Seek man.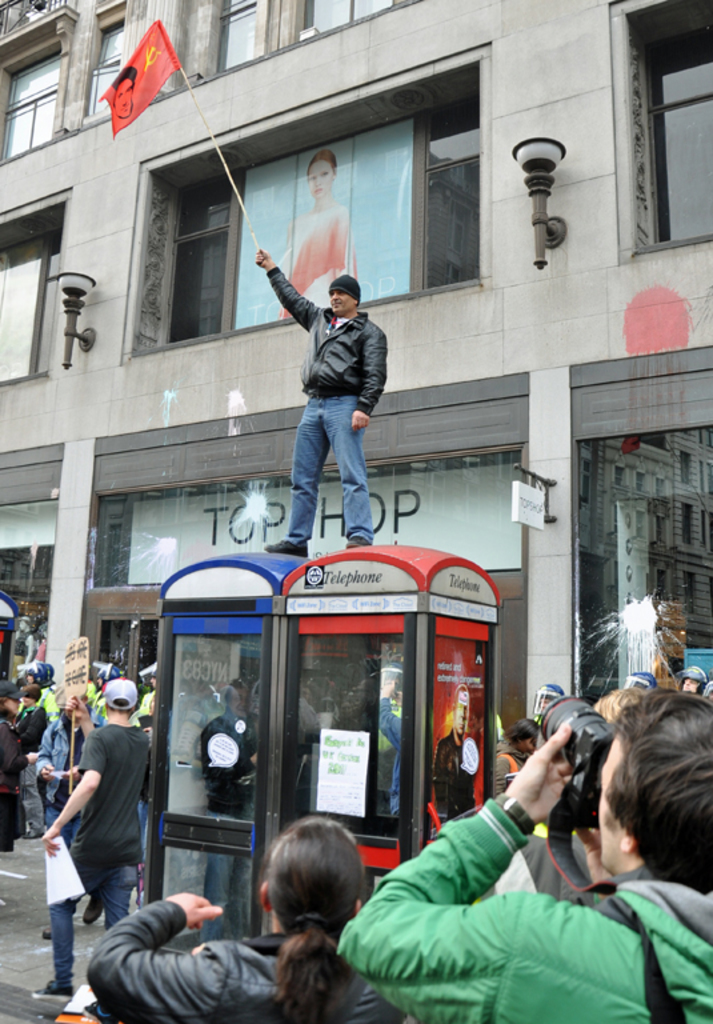
bbox=[265, 240, 398, 556].
